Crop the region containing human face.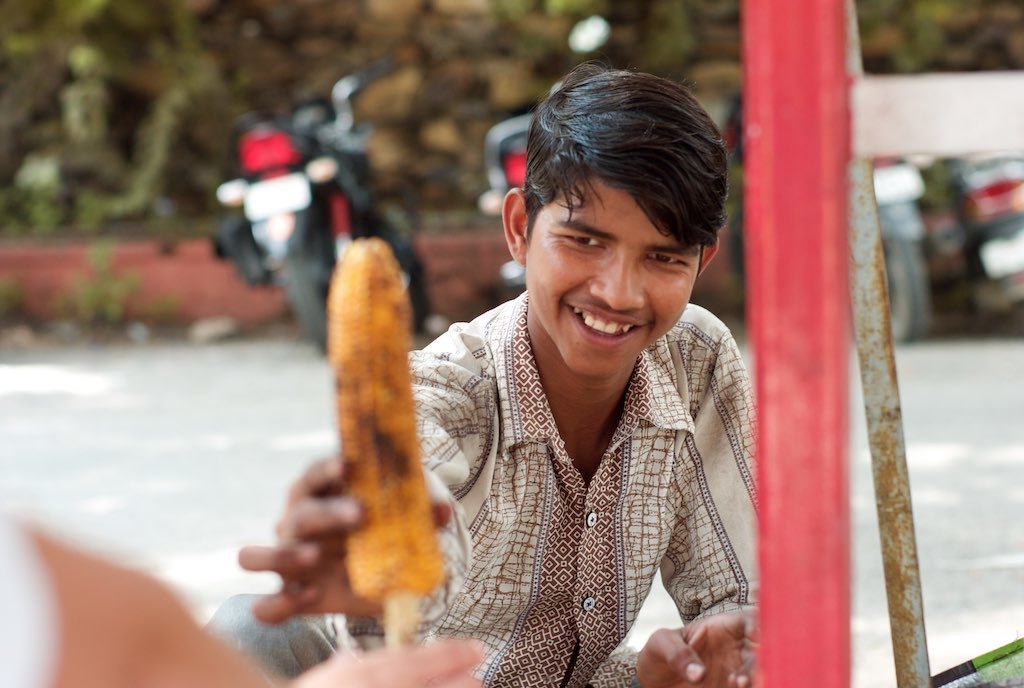
Crop region: BBox(535, 182, 703, 381).
